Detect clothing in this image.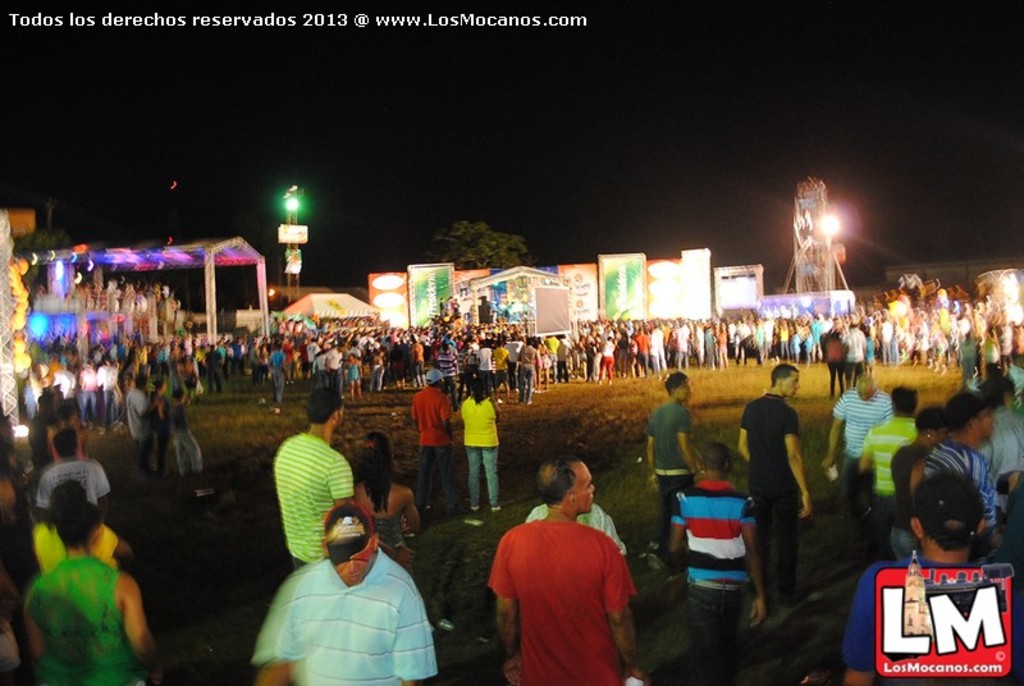
Detection: <box>456,394,504,507</box>.
